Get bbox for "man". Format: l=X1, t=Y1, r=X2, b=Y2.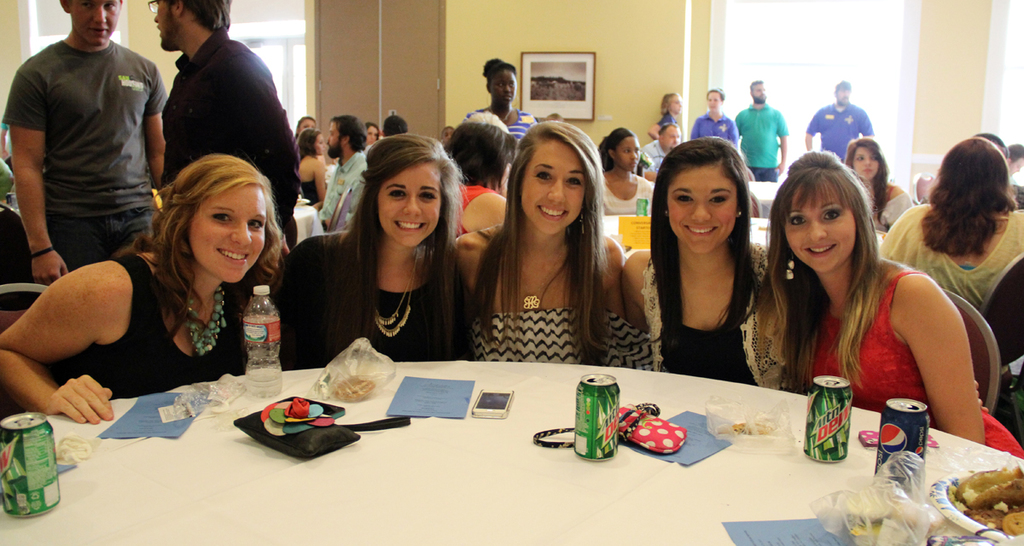
l=6, t=0, r=162, b=288.
